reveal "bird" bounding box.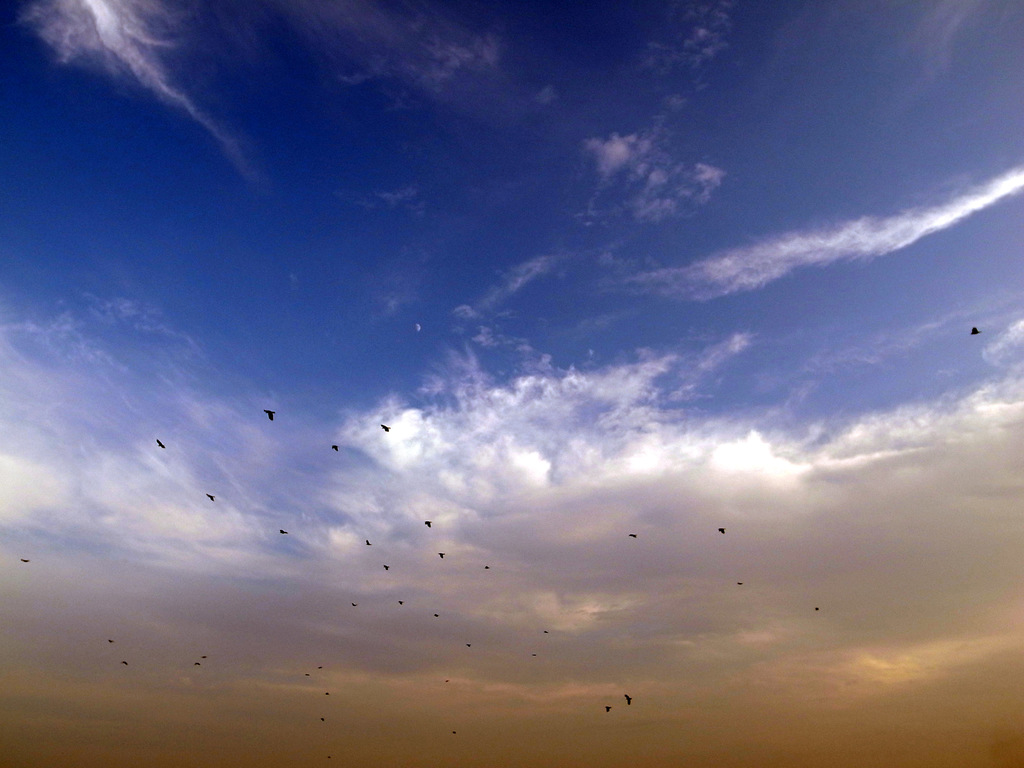
Revealed: detection(326, 751, 334, 756).
